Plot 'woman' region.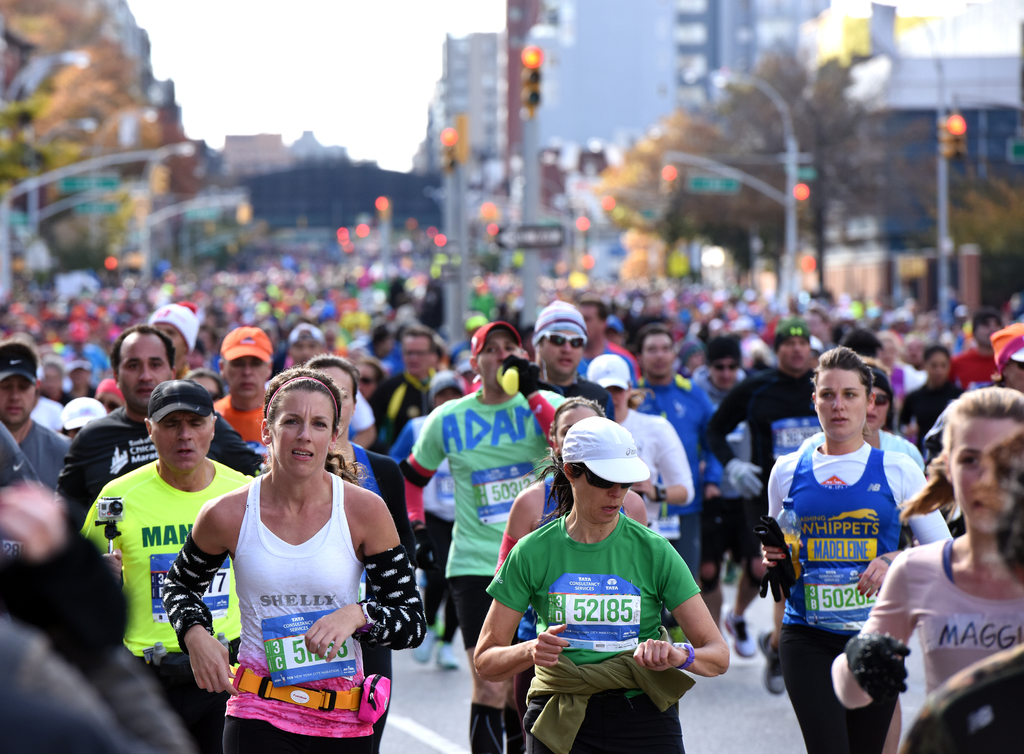
Plotted at (left=156, top=368, right=431, bottom=753).
